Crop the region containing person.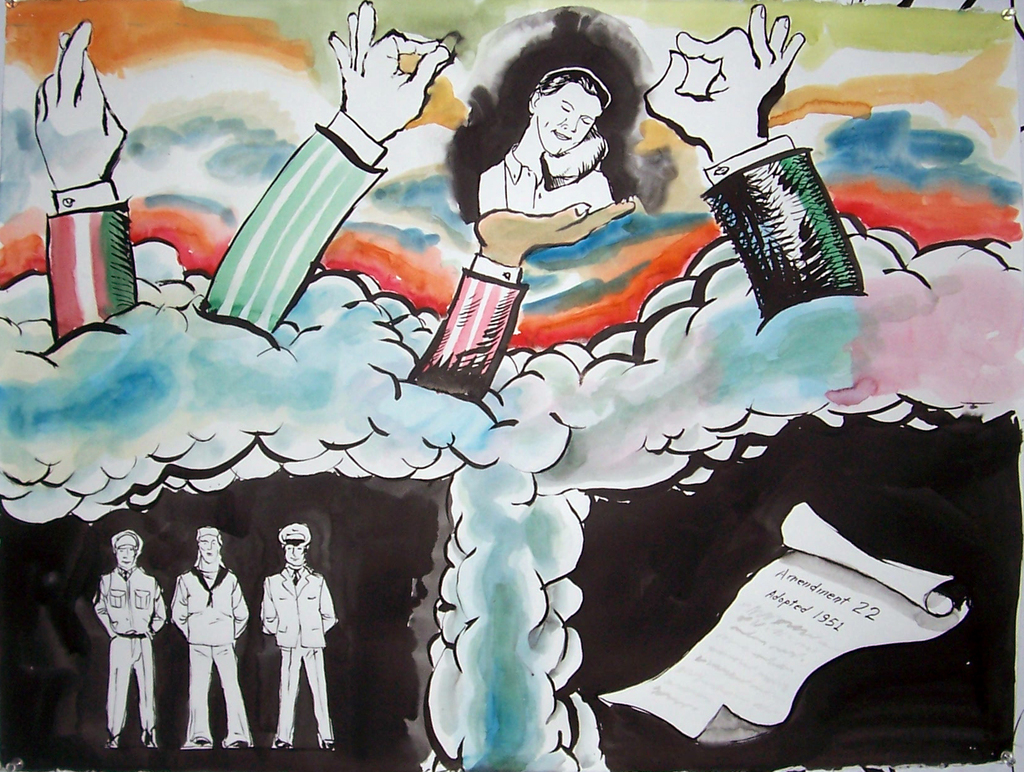
Crop region: l=260, t=519, r=339, b=750.
